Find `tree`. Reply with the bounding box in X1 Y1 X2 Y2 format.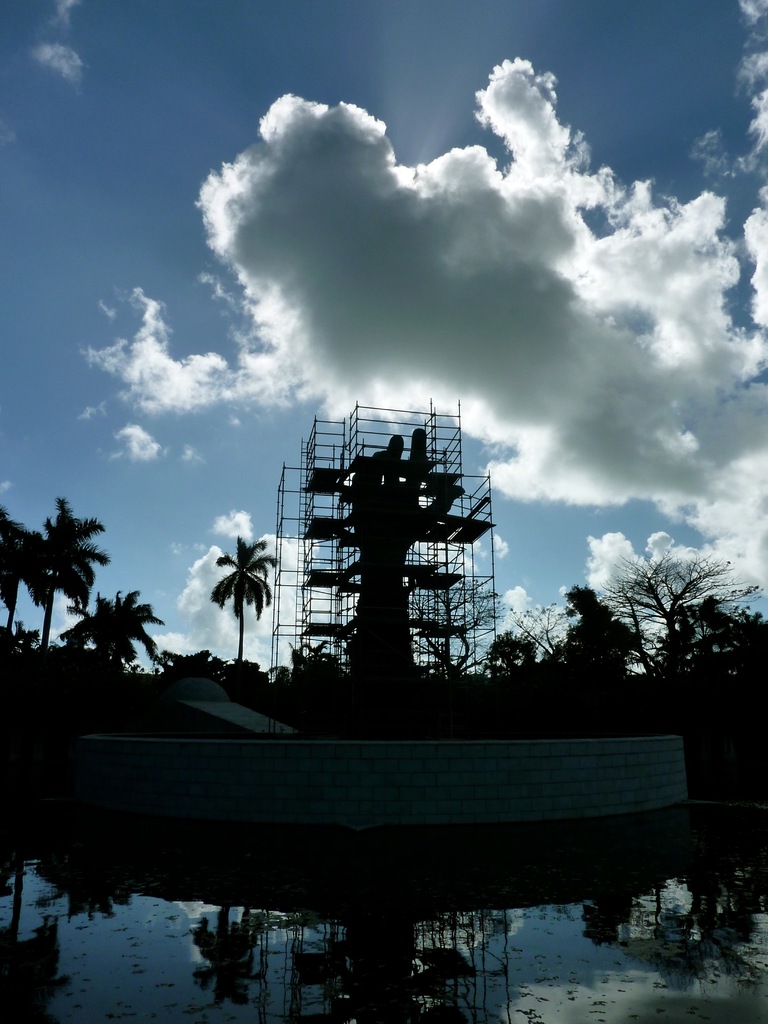
465 634 537 679.
